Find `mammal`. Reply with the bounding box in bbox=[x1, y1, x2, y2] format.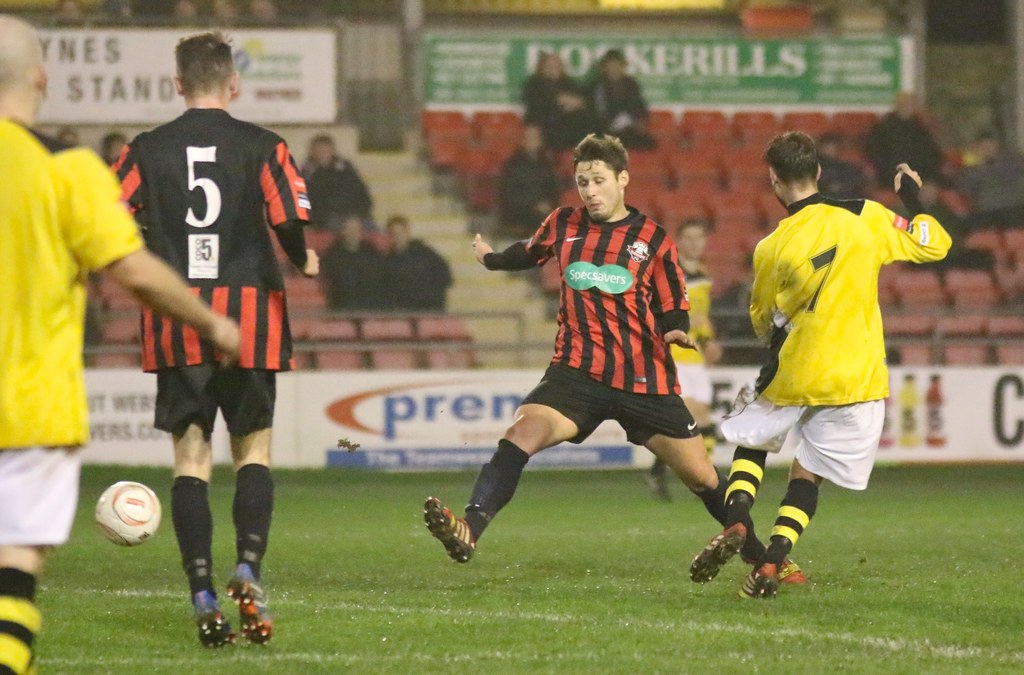
bbox=[318, 214, 396, 314].
